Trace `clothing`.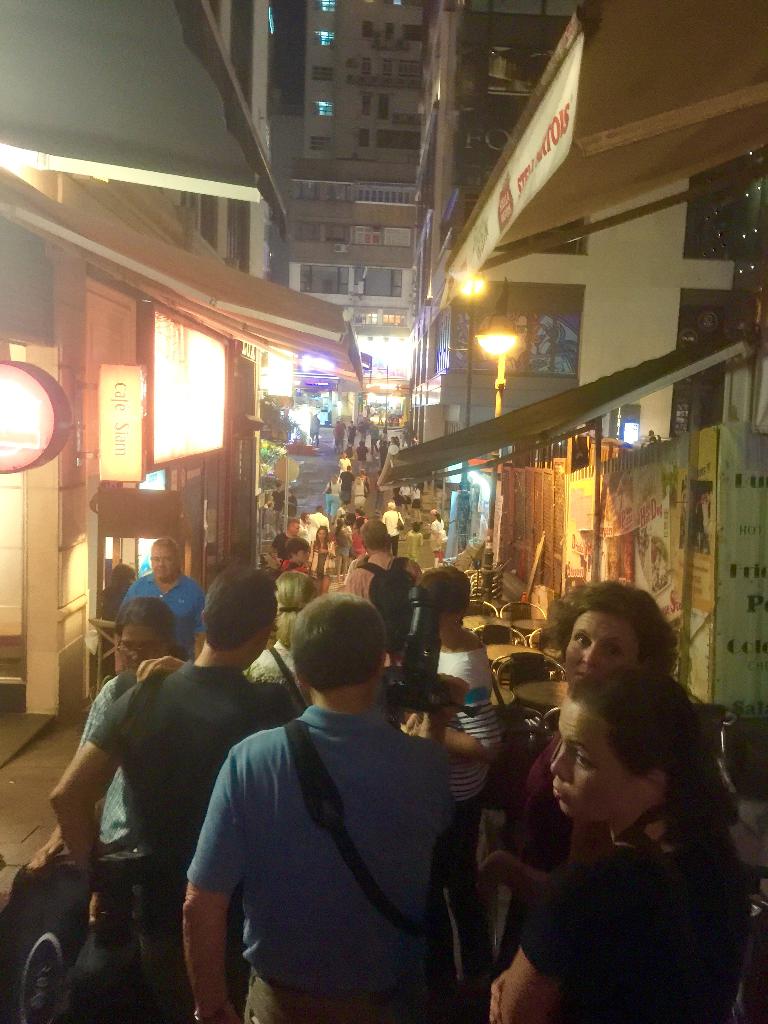
Traced to l=79, t=662, r=138, b=856.
